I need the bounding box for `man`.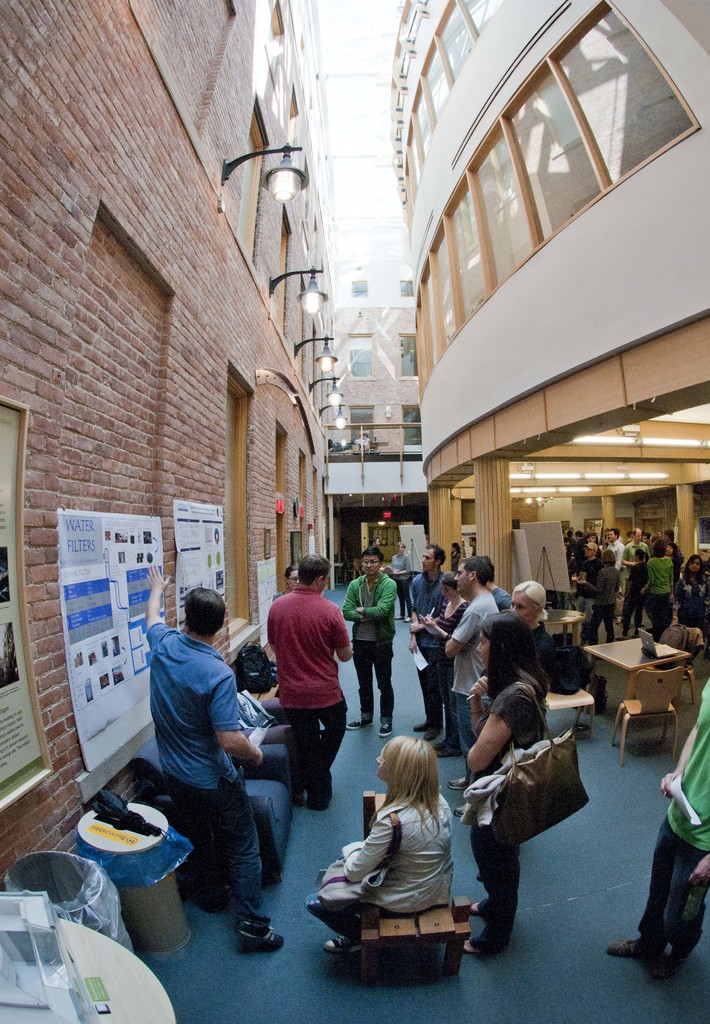
Here it is: 136,561,289,956.
